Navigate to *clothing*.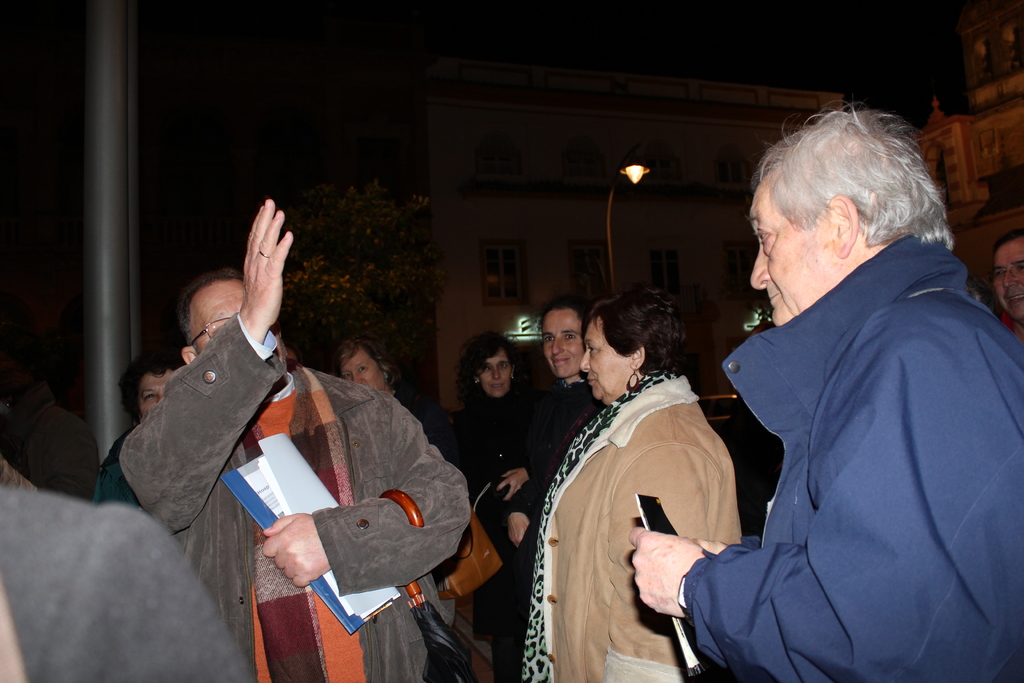
Navigation target: bbox(451, 387, 543, 682).
